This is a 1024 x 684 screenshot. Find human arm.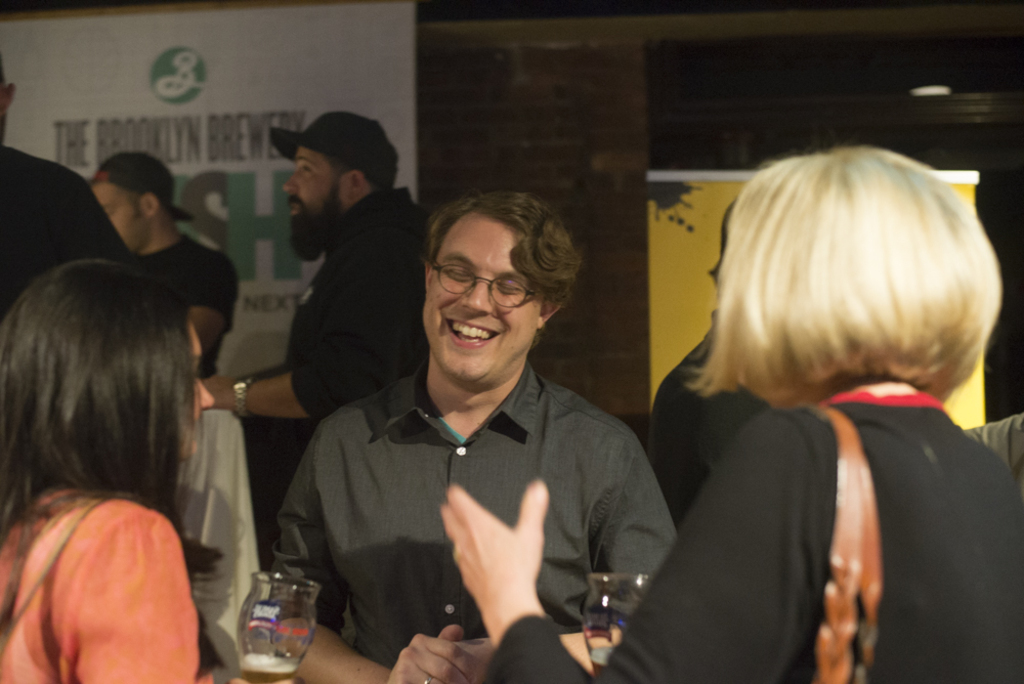
Bounding box: rect(200, 267, 397, 415).
